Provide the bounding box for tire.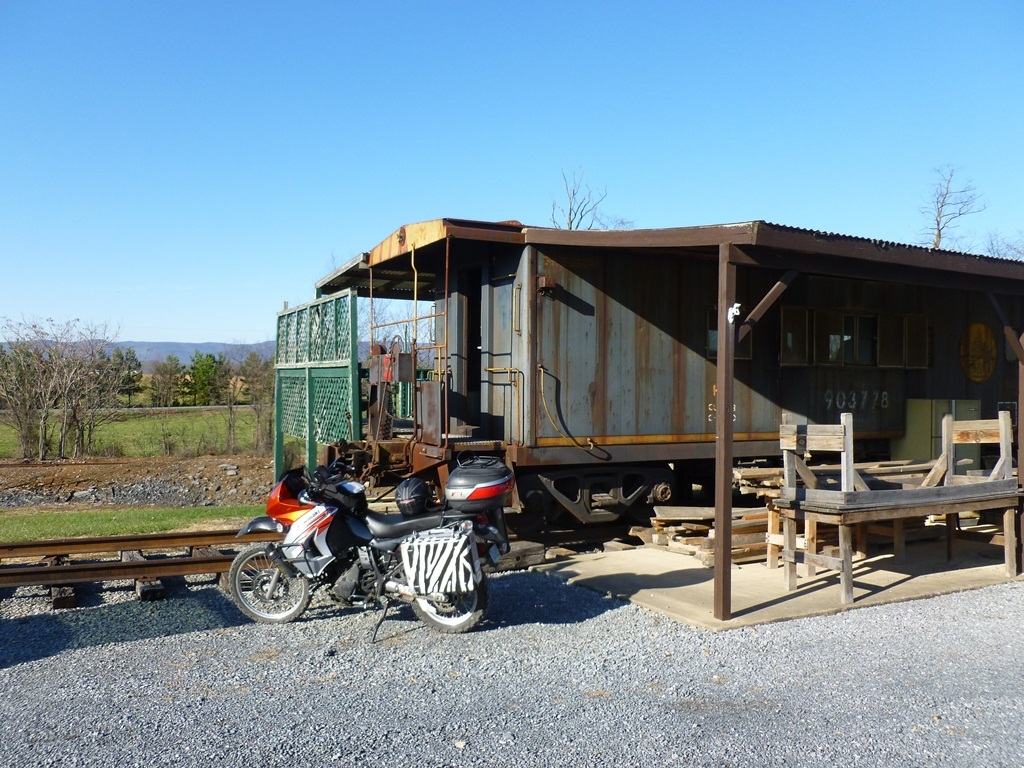
228 544 309 628.
